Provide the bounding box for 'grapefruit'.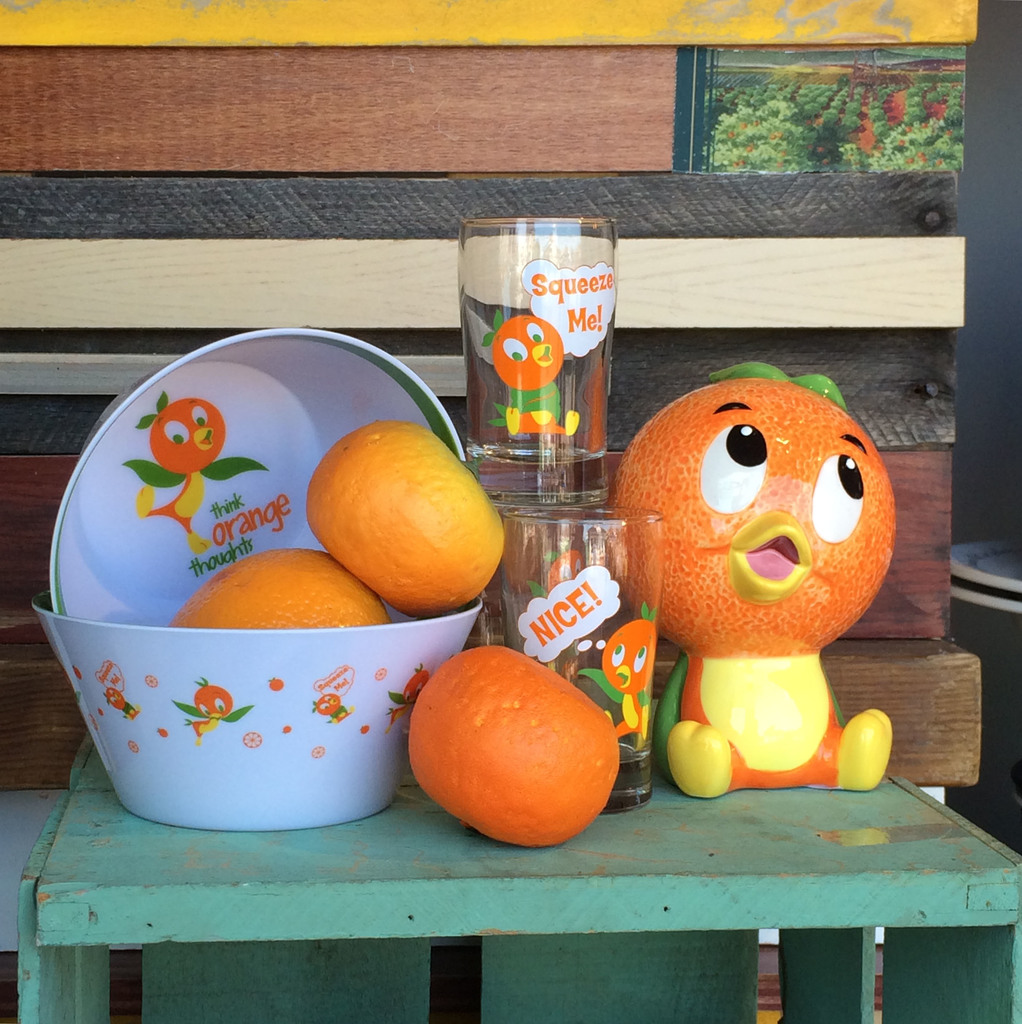
crop(407, 651, 622, 854).
